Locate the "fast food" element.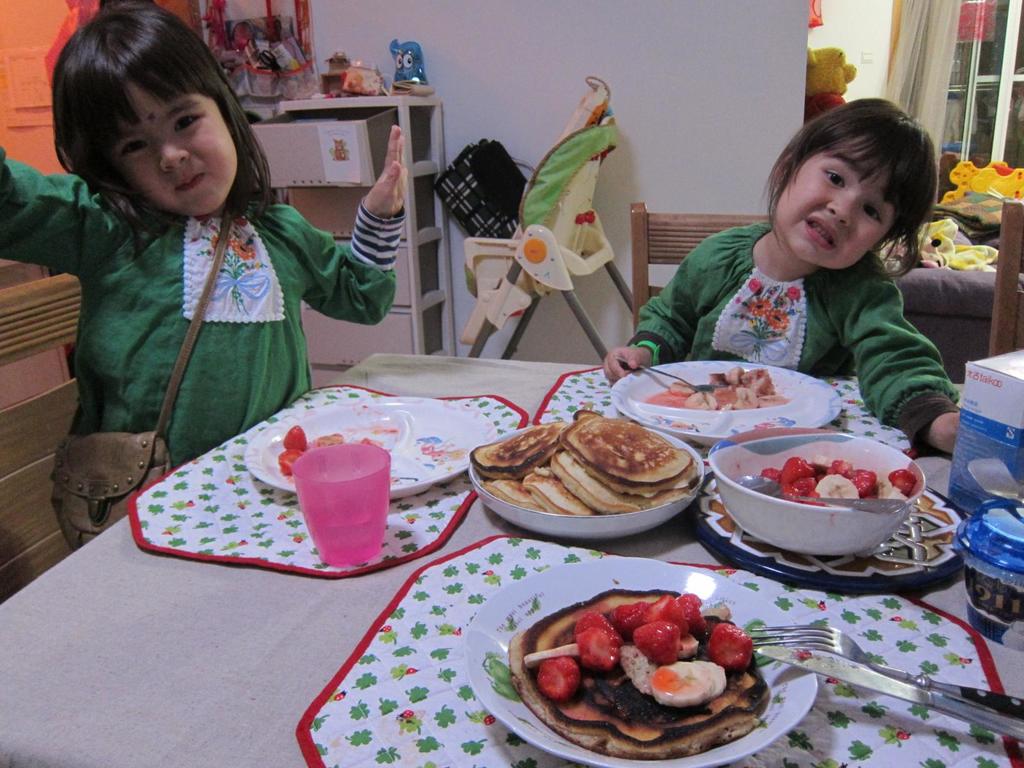
Element bbox: [left=488, top=595, right=783, bottom=755].
